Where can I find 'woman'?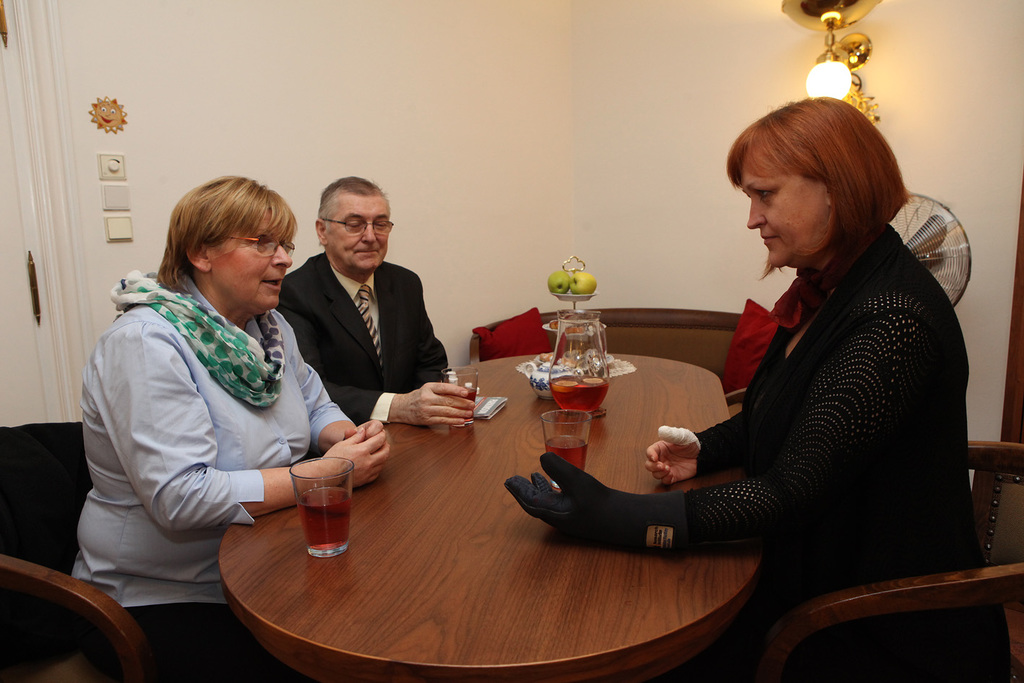
You can find it at x1=617 y1=78 x2=959 y2=604.
